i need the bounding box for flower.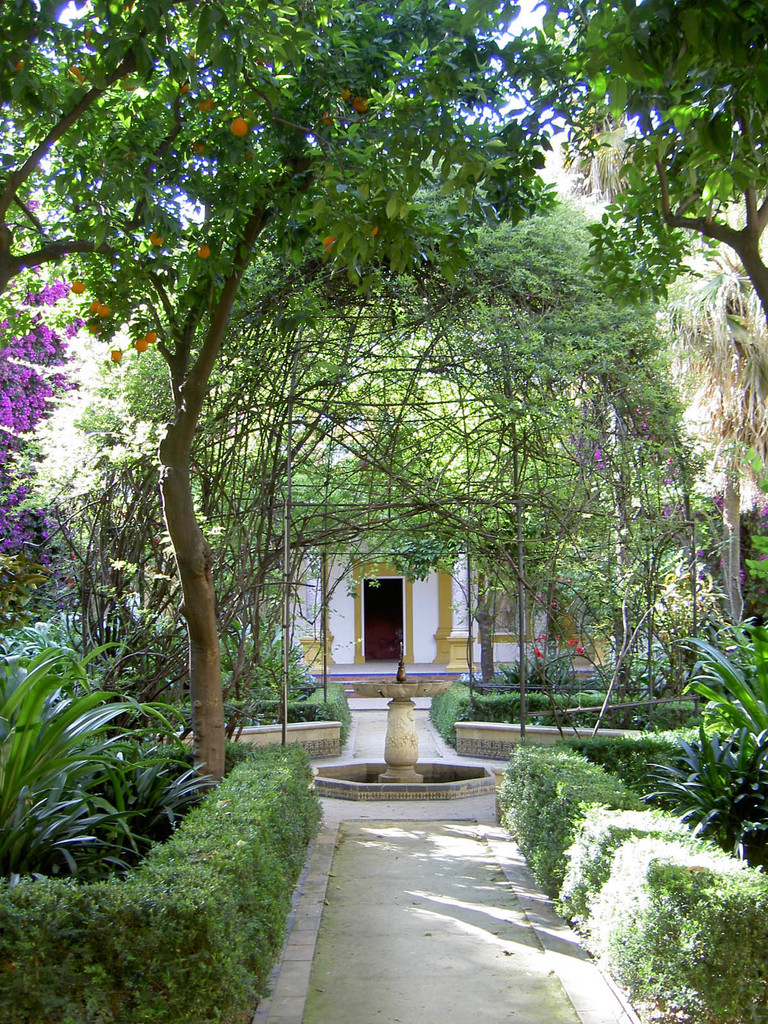
Here it is: <bbox>665, 476, 670, 487</bbox>.
